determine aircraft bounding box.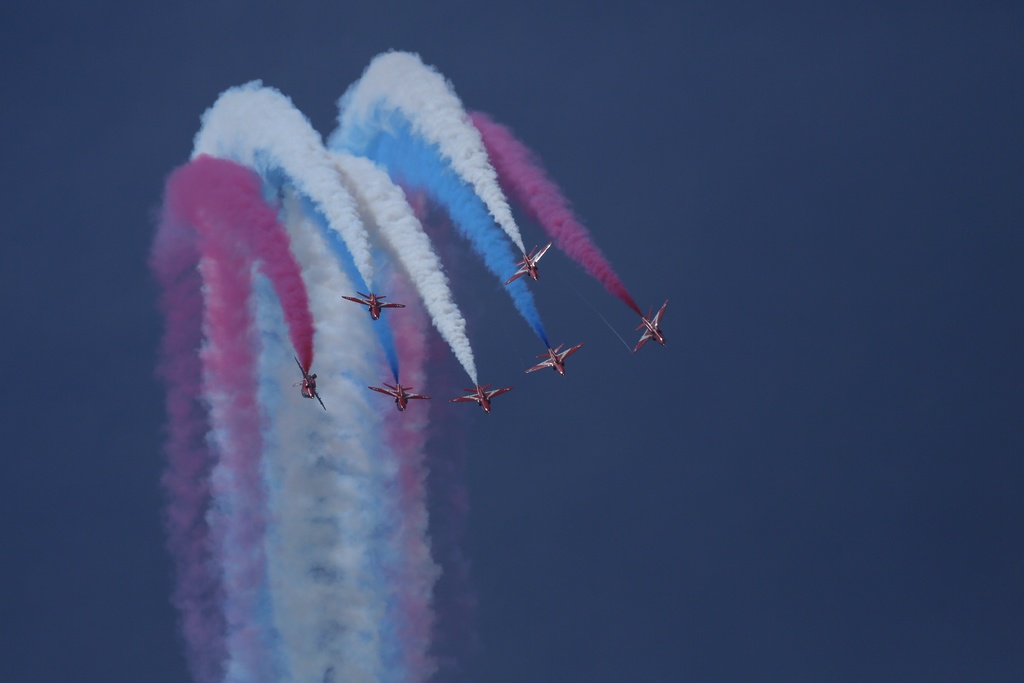
Determined: select_region(504, 238, 550, 293).
